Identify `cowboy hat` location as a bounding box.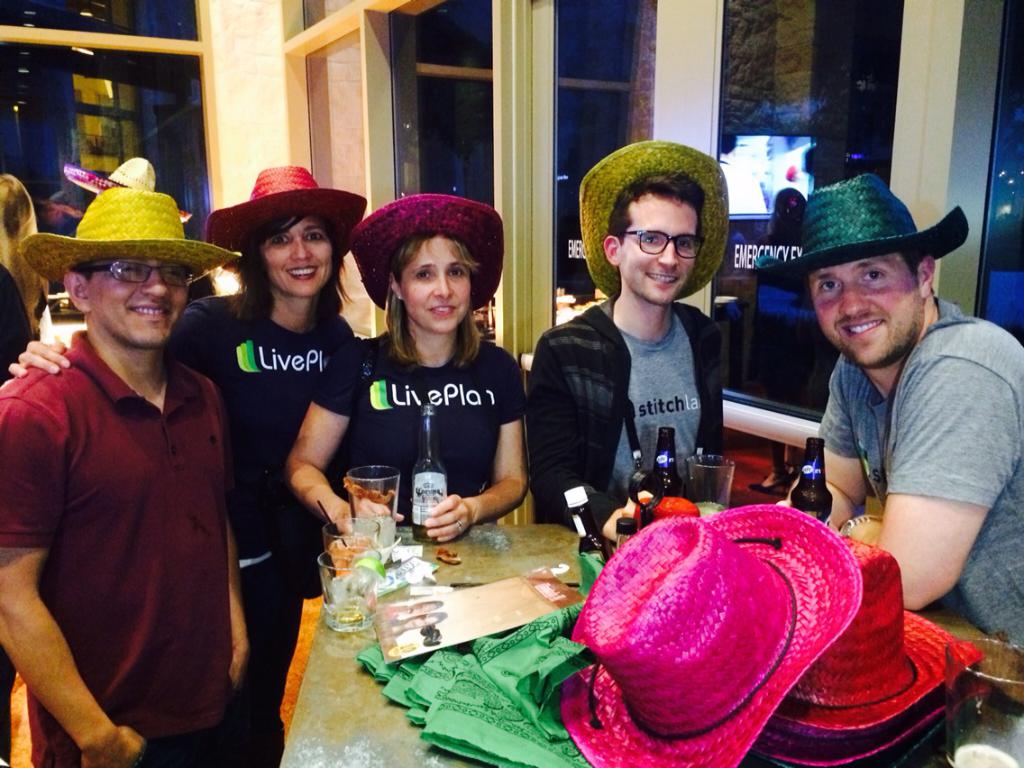
x1=581 y1=135 x2=718 y2=288.
